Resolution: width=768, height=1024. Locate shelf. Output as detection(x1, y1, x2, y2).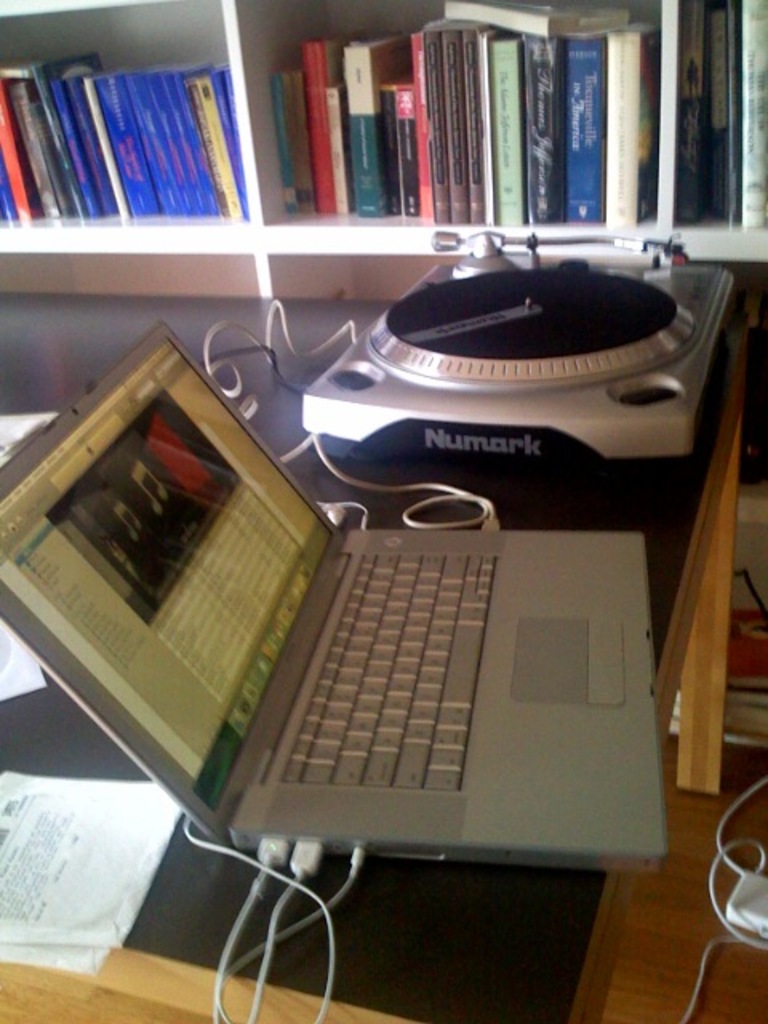
detection(253, 234, 656, 384).
